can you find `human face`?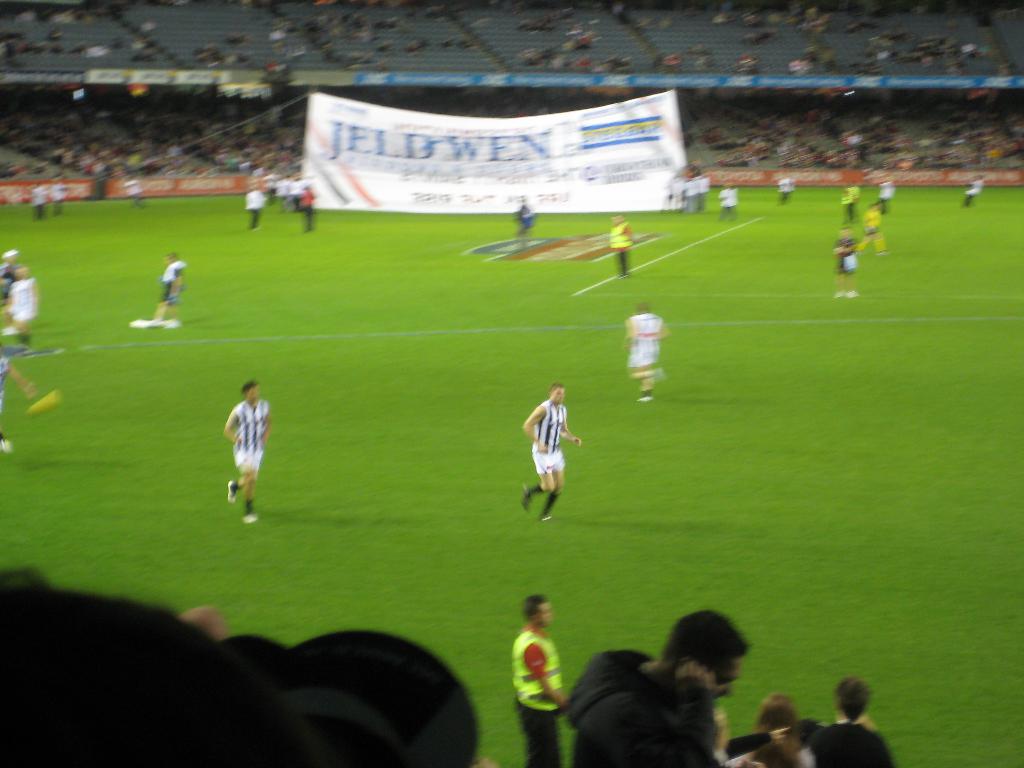
Yes, bounding box: BBox(710, 655, 744, 697).
